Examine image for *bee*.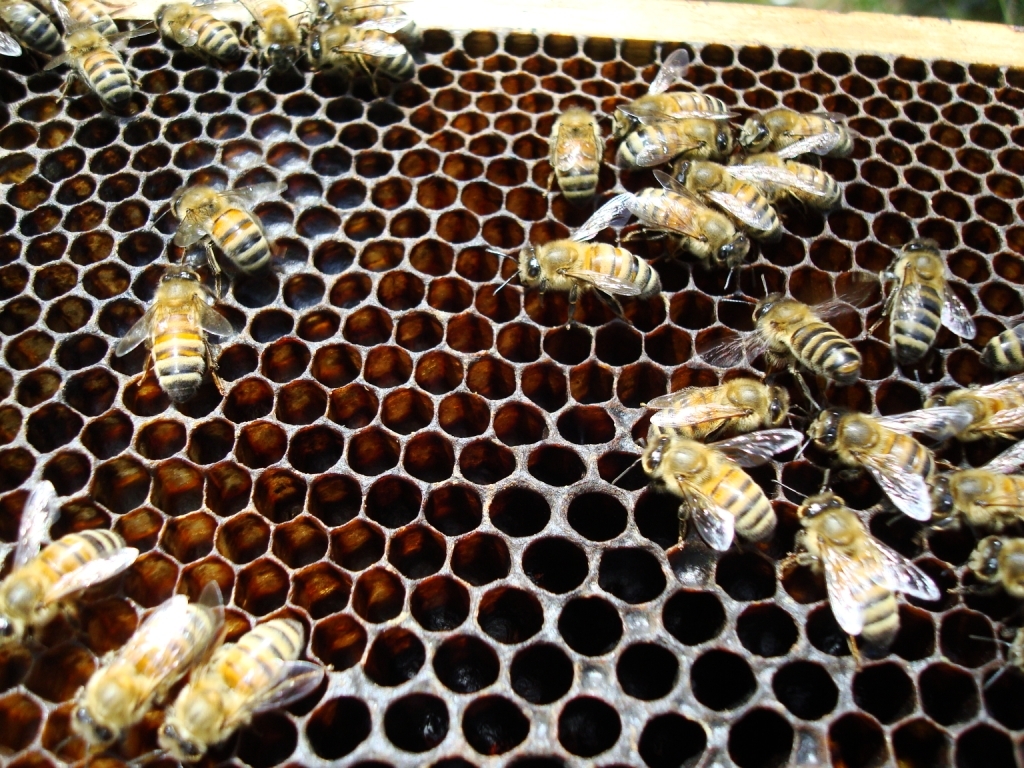
Examination result: box(121, 613, 316, 767).
